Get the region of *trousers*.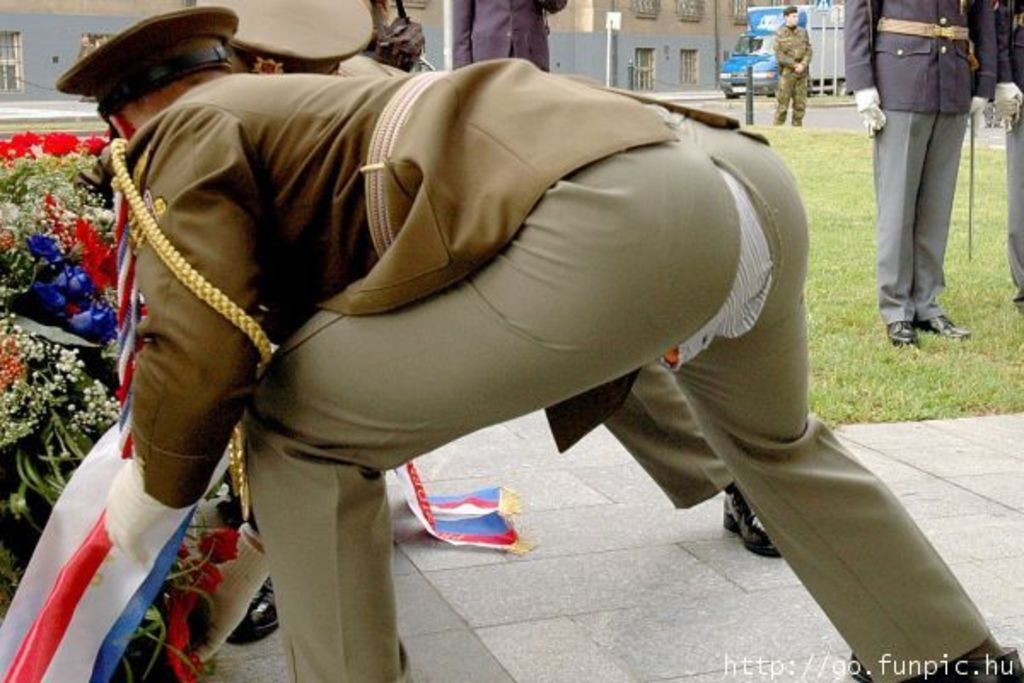
x1=1002, y1=99, x2=1022, y2=295.
